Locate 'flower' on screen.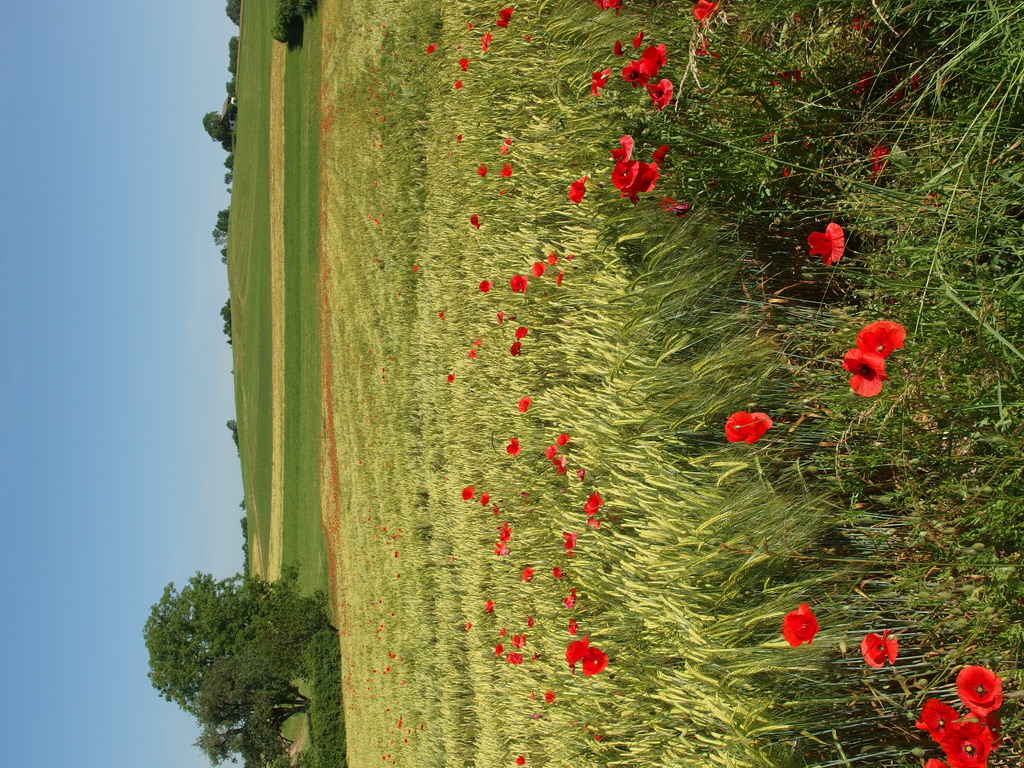
On screen at BBox(504, 437, 523, 458).
